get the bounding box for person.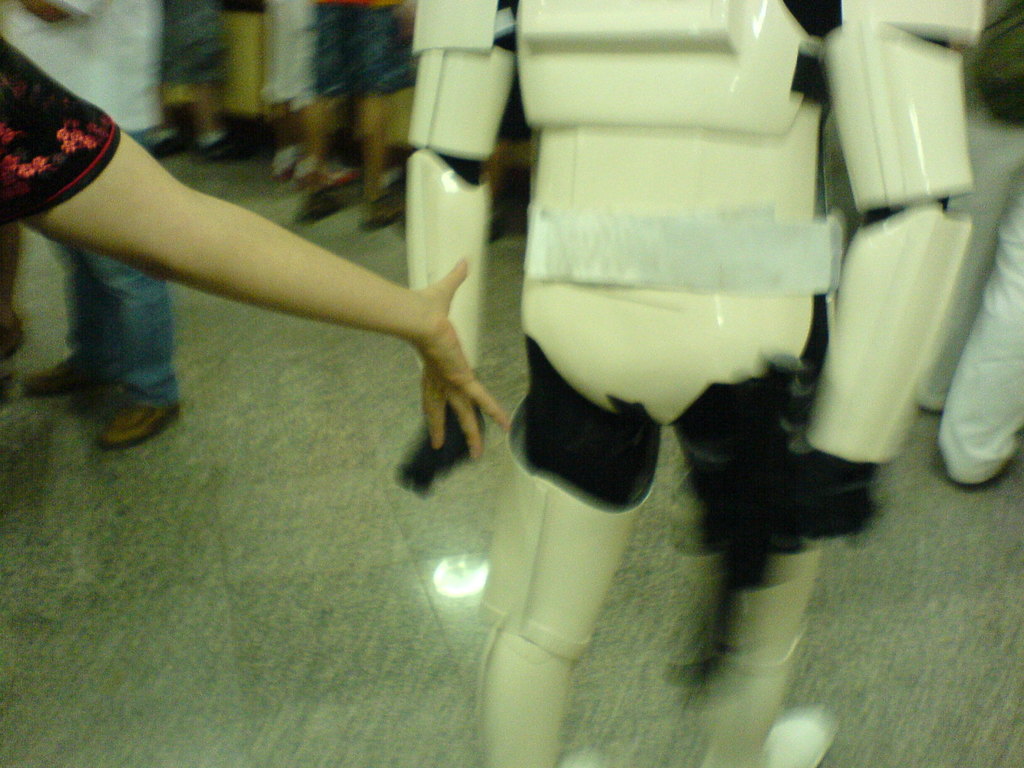
0, 0, 166, 445.
